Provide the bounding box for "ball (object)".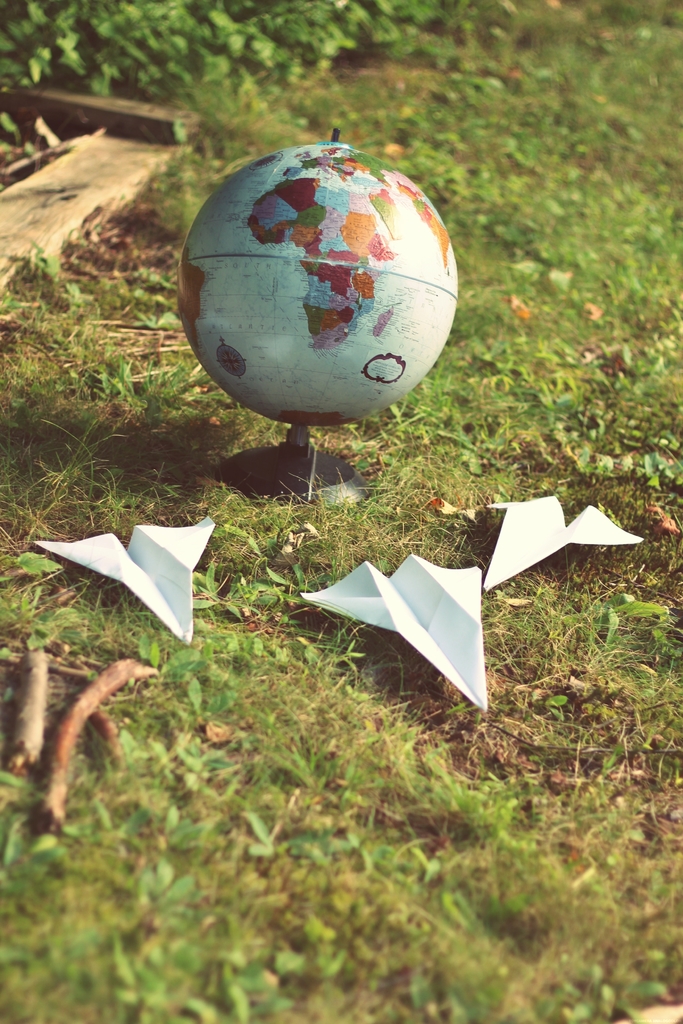
[182, 141, 457, 435].
